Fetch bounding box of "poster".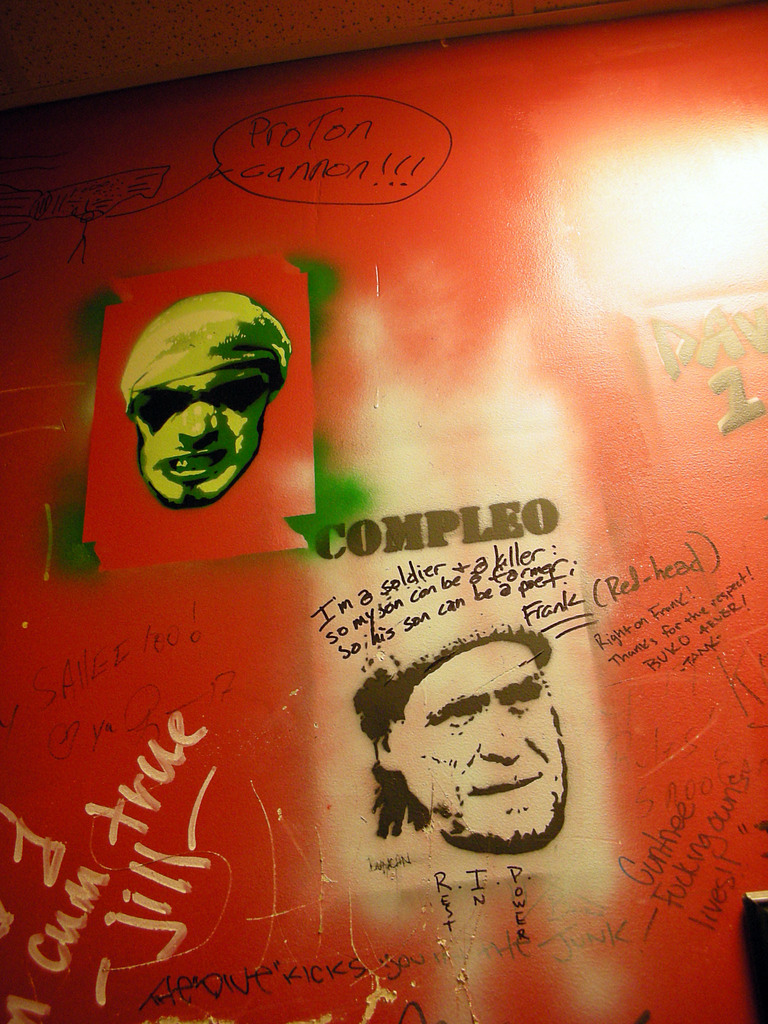
Bbox: {"left": 91, "top": 247, "right": 307, "bottom": 554}.
